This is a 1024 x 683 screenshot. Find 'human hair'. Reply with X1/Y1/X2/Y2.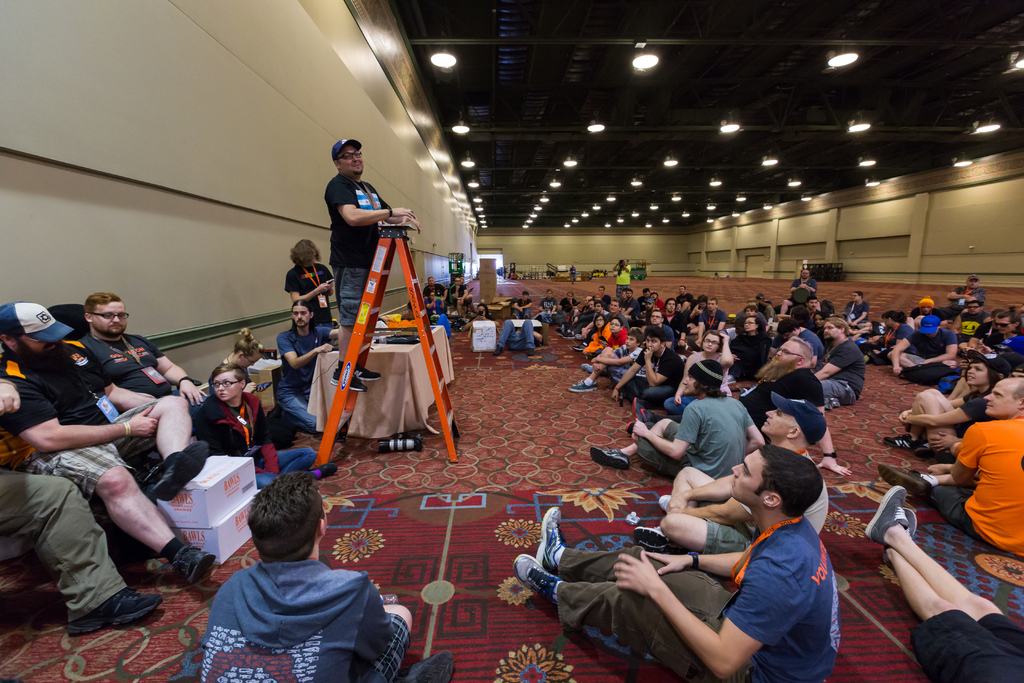
851/290/862/299.
